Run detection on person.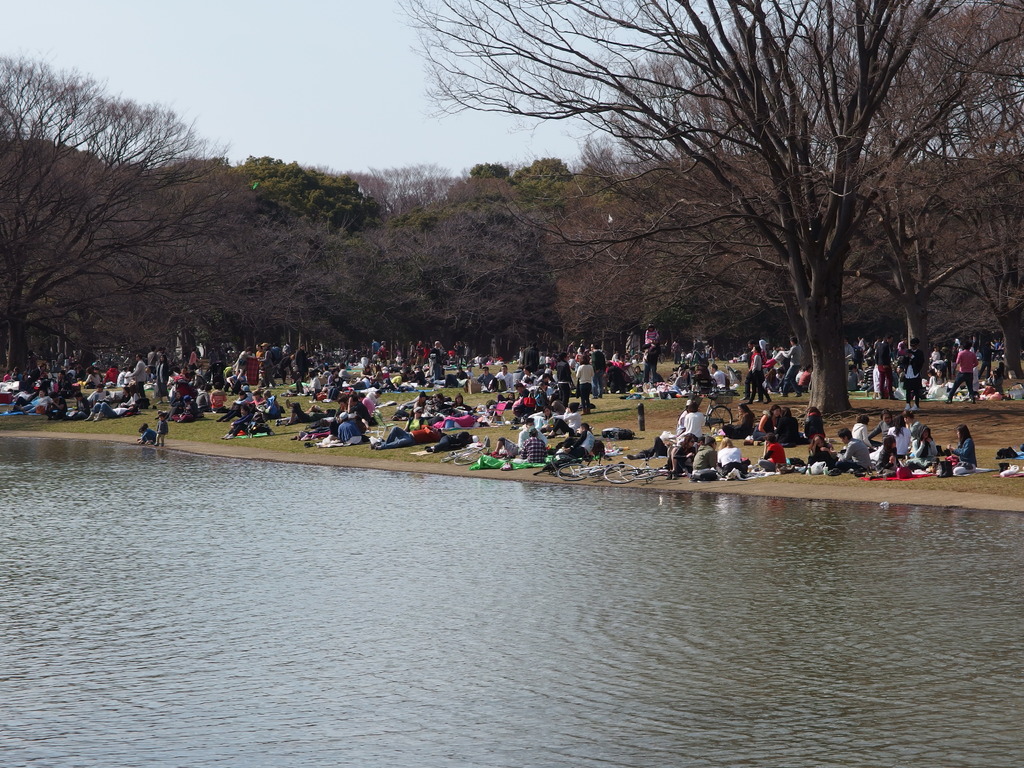
Result: [x1=681, y1=403, x2=707, y2=442].
